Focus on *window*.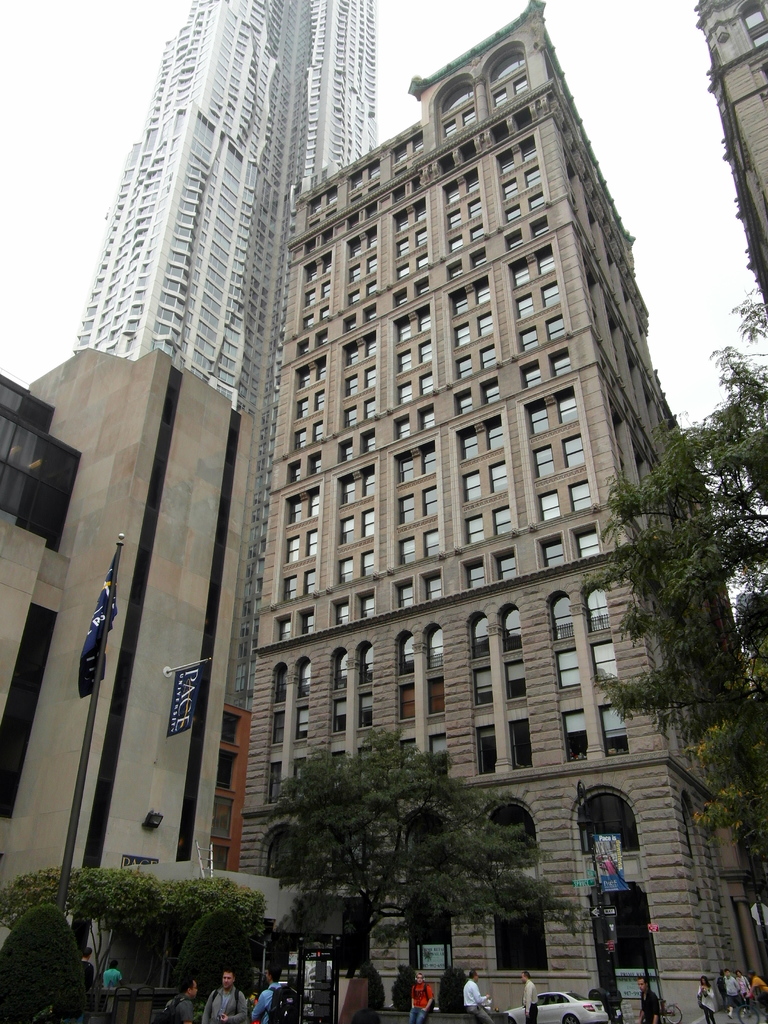
Focused at 529 194 543 210.
